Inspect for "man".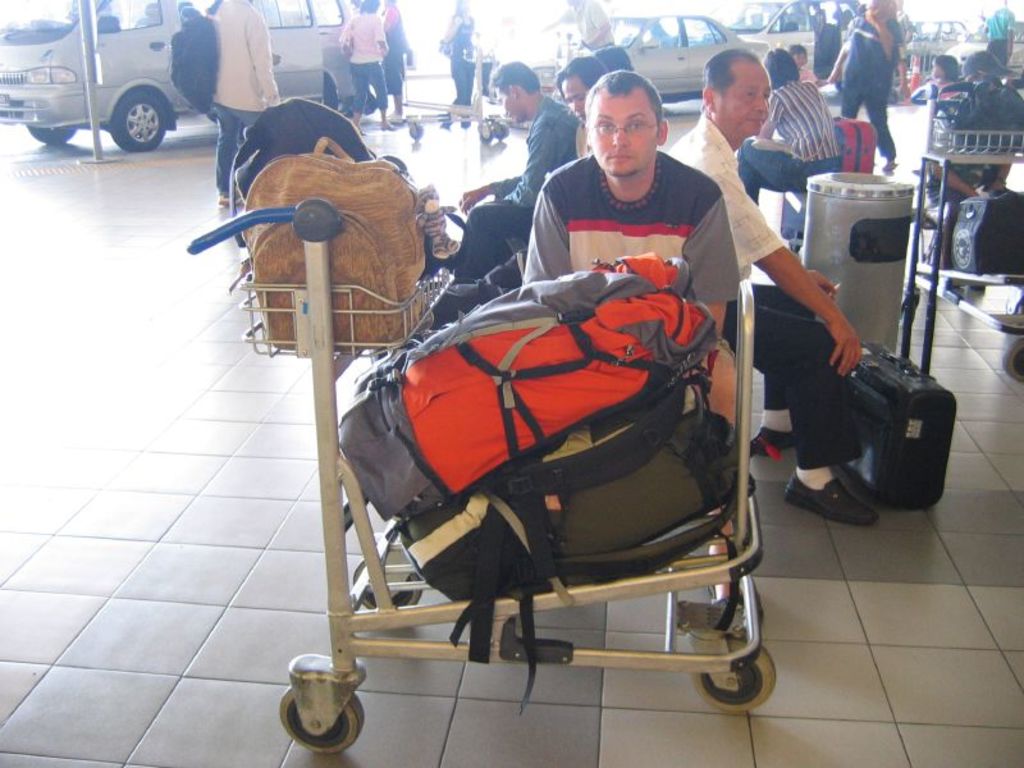
Inspection: l=545, t=0, r=617, b=58.
